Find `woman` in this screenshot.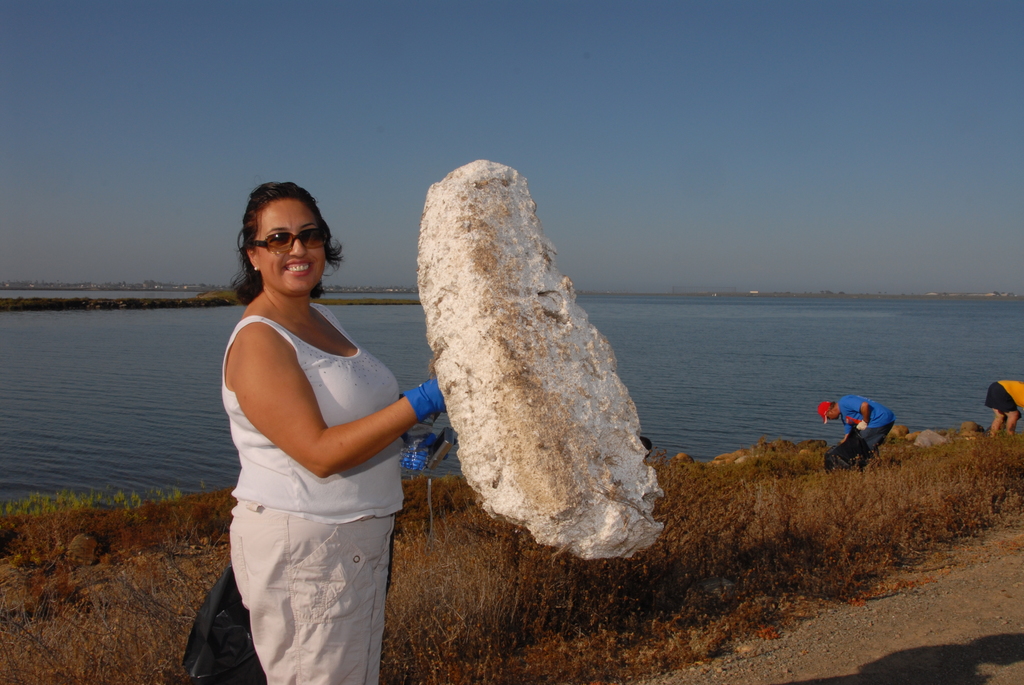
The bounding box for `woman` is BBox(193, 176, 424, 663).
